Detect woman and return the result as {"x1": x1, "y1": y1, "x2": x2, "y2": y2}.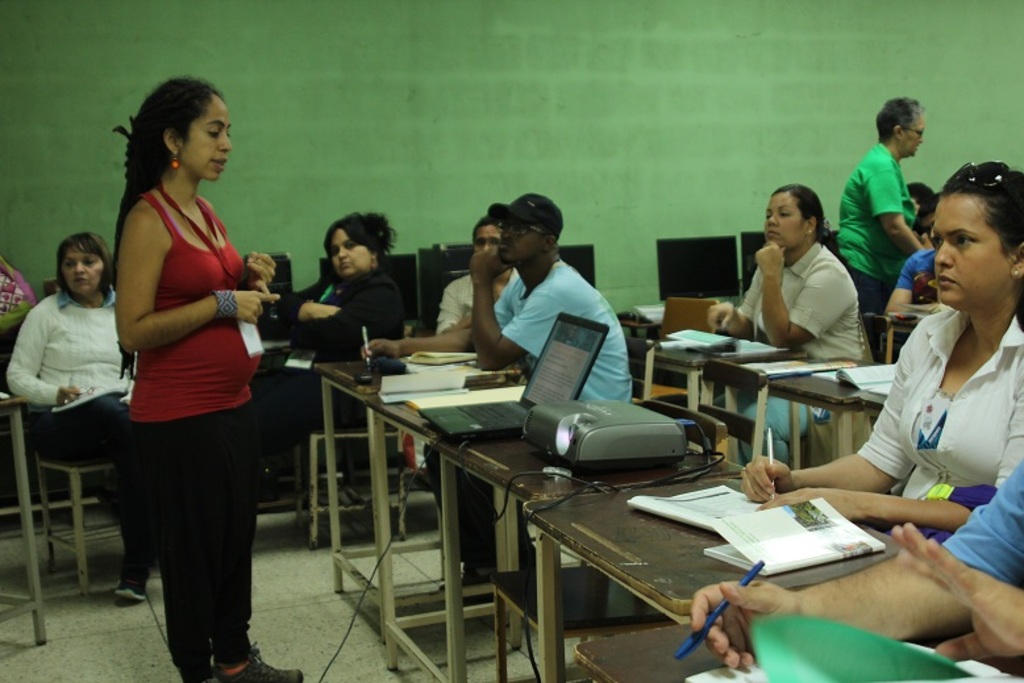
{"x1": 702, "y1": 184, "x2": 875, "y2": 471}.
